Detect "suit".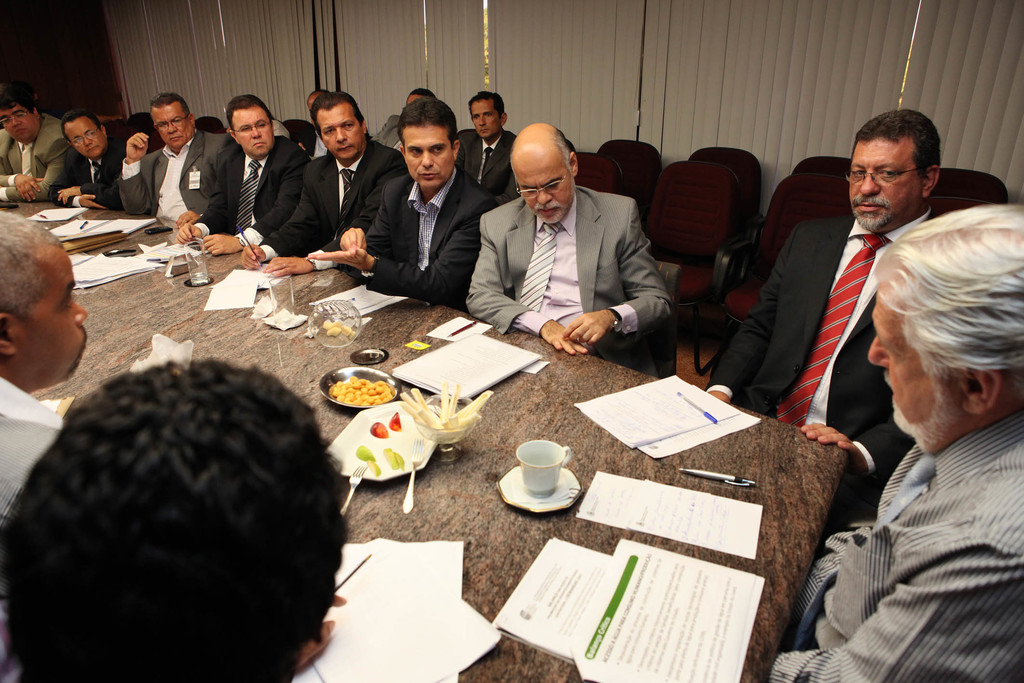
Detected at (374,111,401,148).
